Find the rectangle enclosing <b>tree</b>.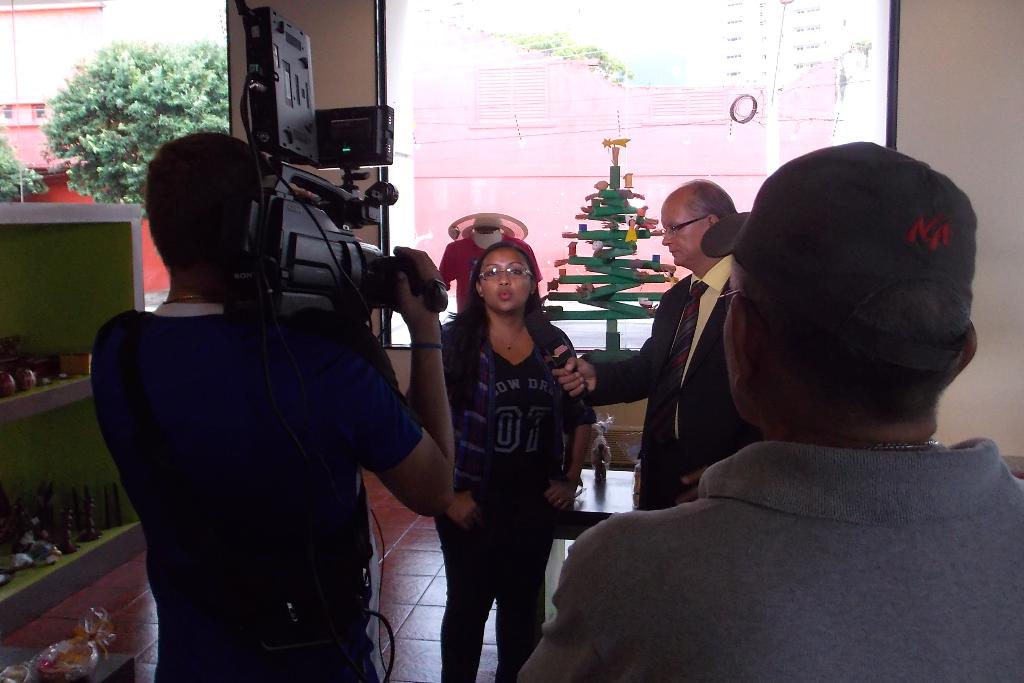
(0, 115, 47, 201).
